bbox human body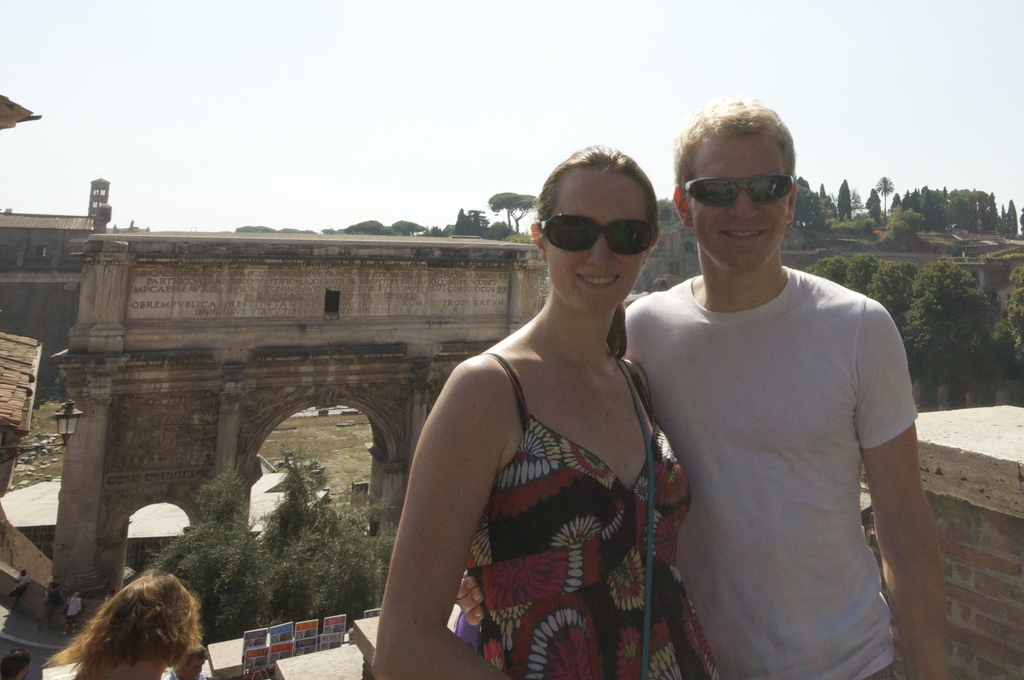
6:572:32:610
